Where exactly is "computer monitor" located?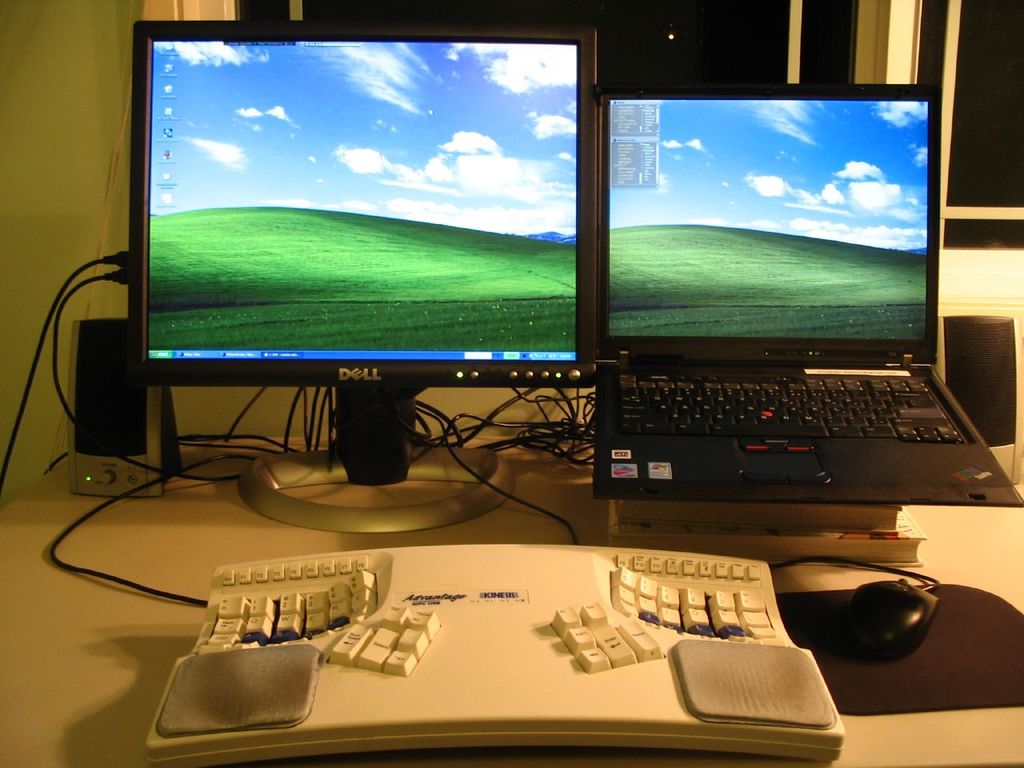
Its bounding box is [left=126, top=18, right=594, bottom=526].
